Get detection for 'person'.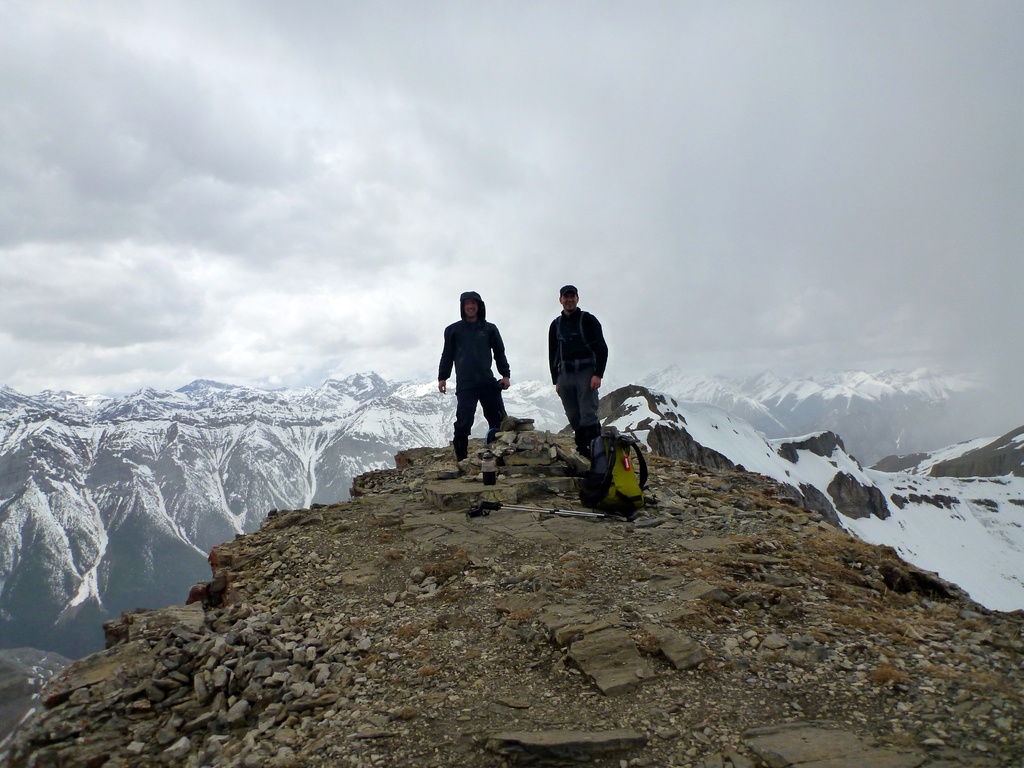
Detection: locate(435, 289, 506, 477).
